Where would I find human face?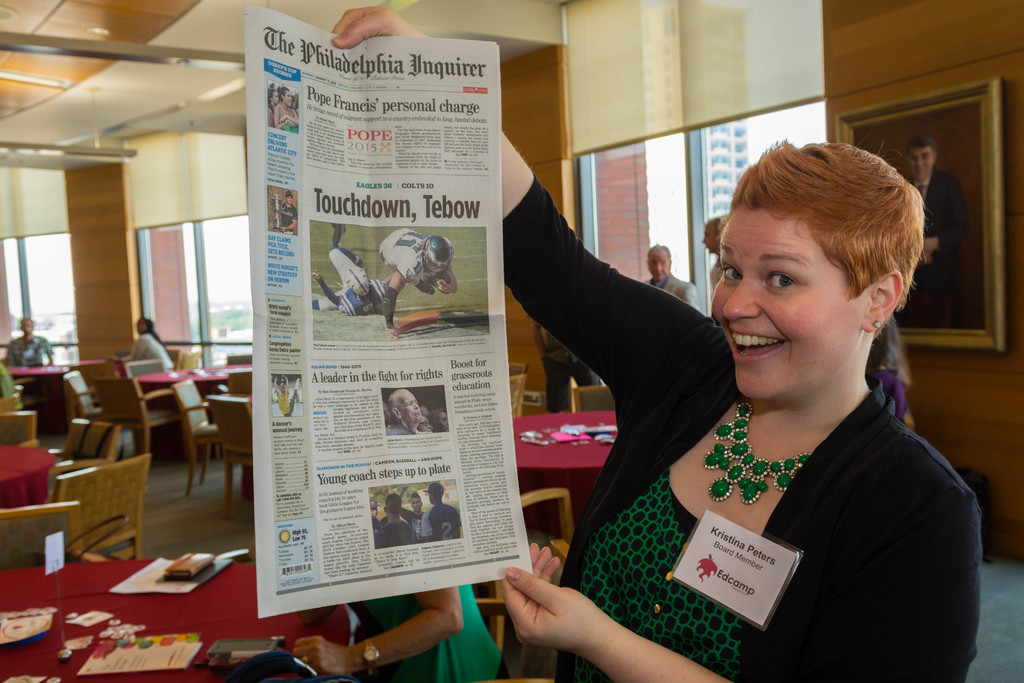
At {"x1": 285, "y1": 194, "x2": 294, "y2": 206}.
